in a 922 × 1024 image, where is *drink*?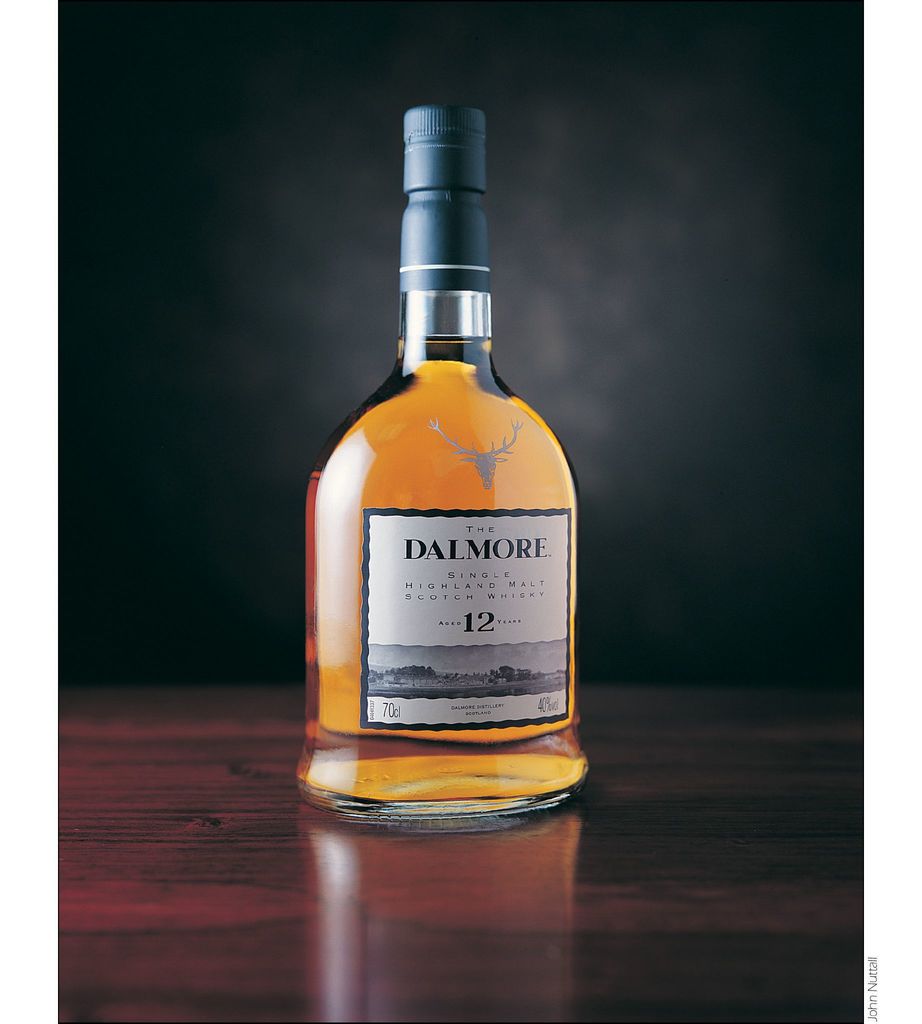
locate(313, 148, 581, 852).
